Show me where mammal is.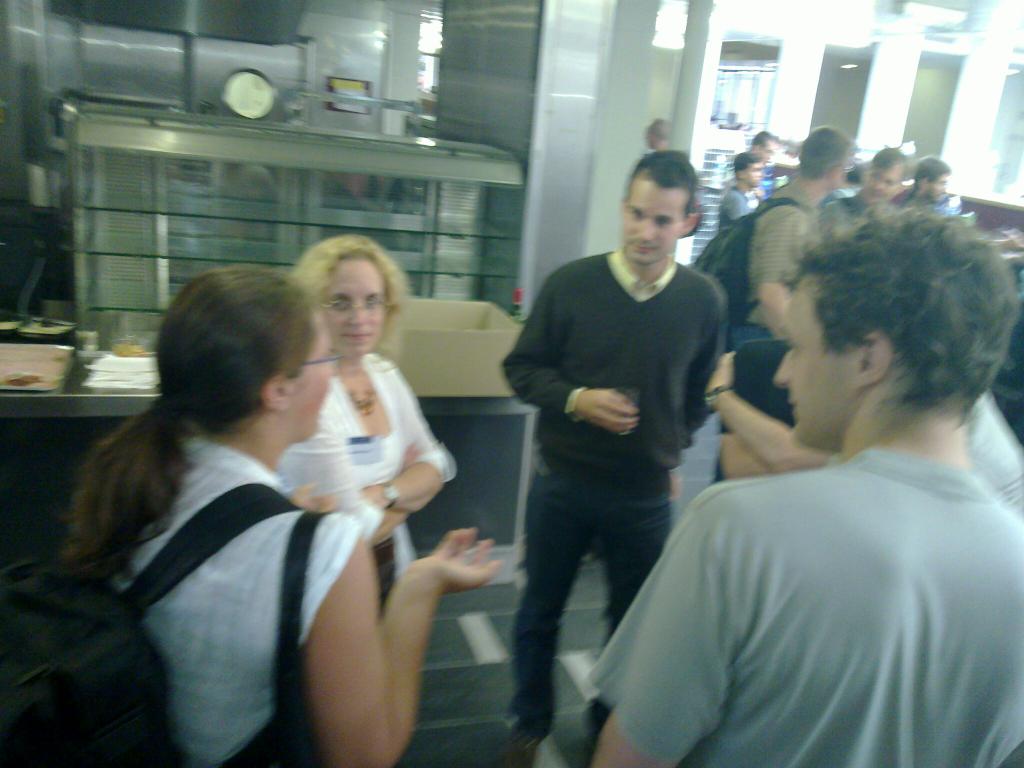
mammal is at bbox=[747, 124, 774, 167].
